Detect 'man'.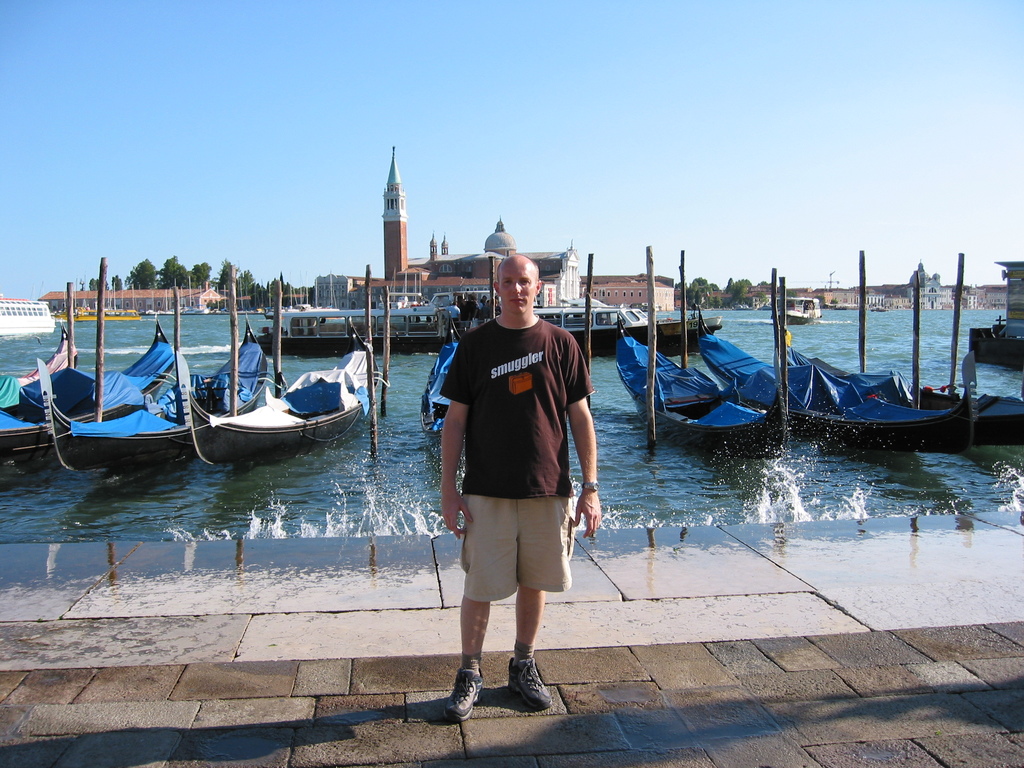
Detected at 431/255/600/724.
